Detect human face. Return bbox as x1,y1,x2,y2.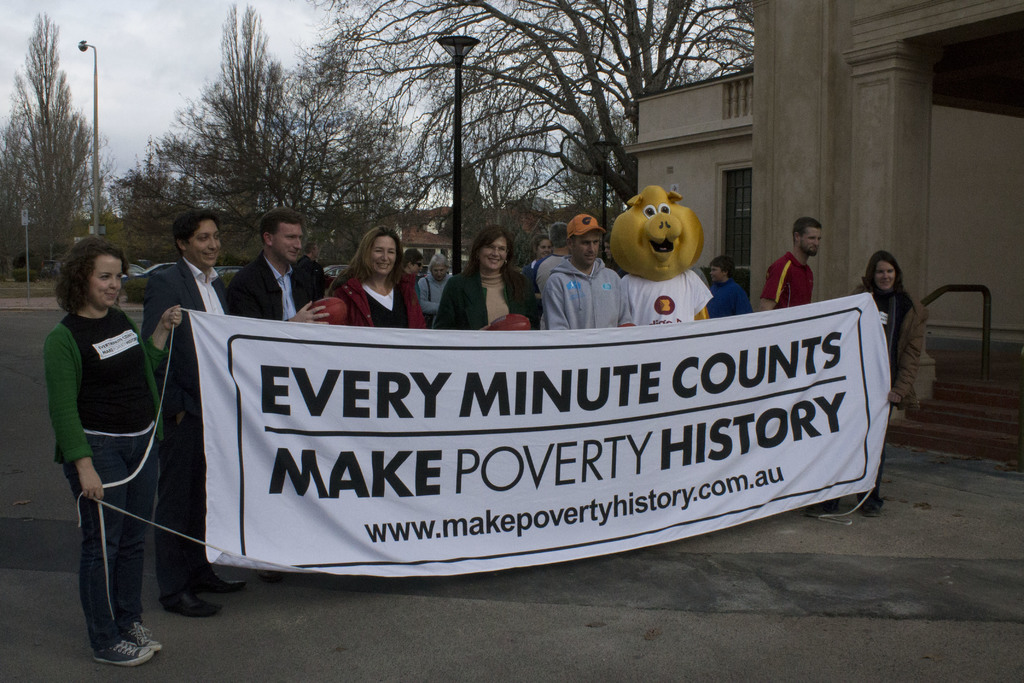
873,261,895,288.
